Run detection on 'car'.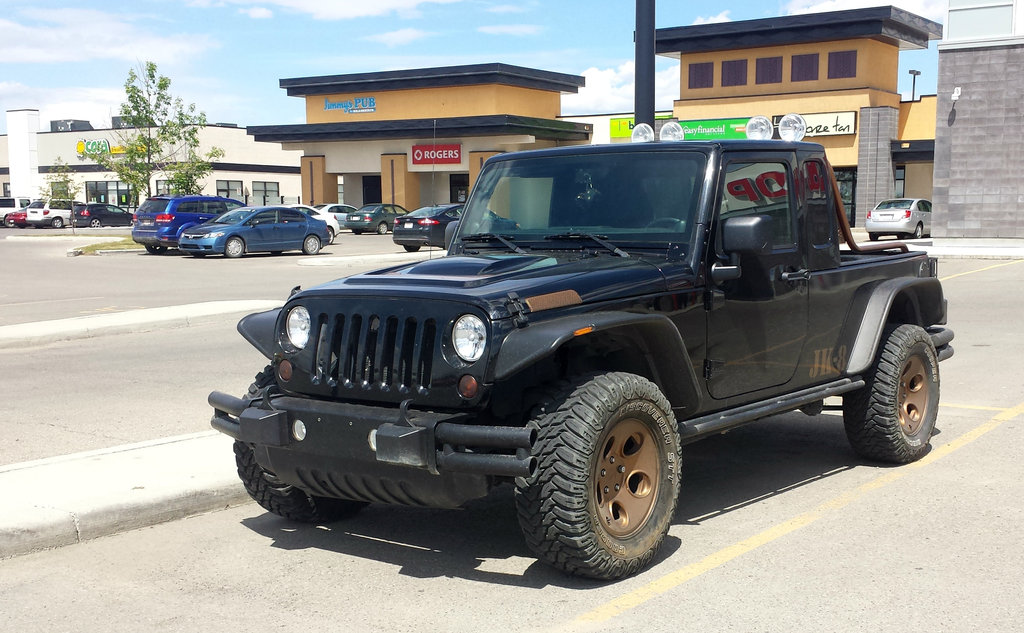
Result: x1=344, y1=204, x2=409, y2=242.
